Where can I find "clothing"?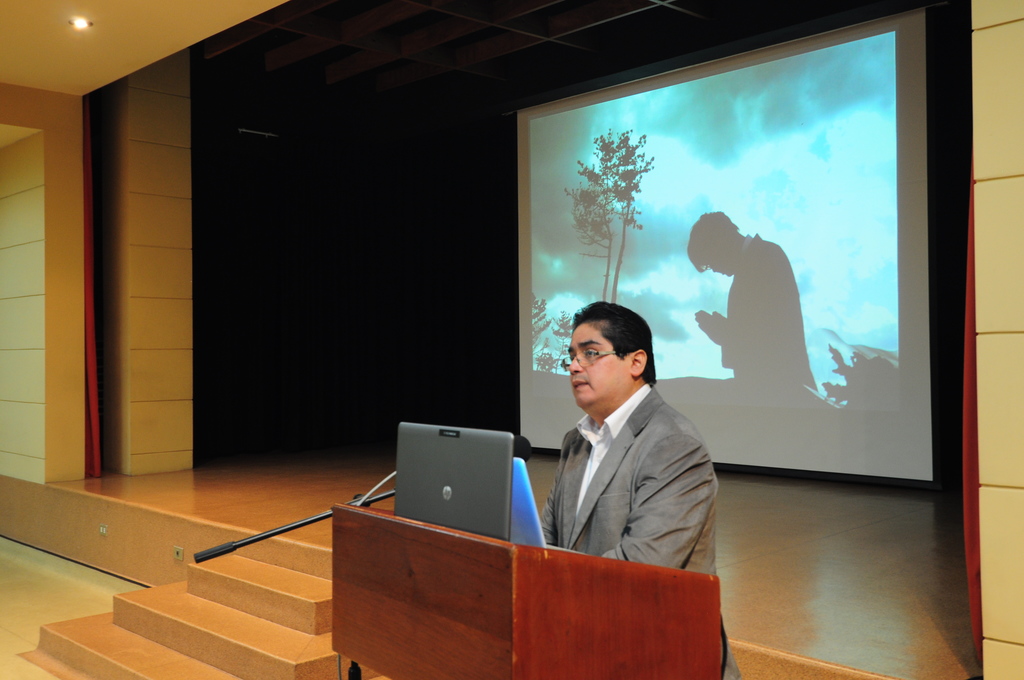
You can find it at <region>717, 234, 819, 416</region>.
